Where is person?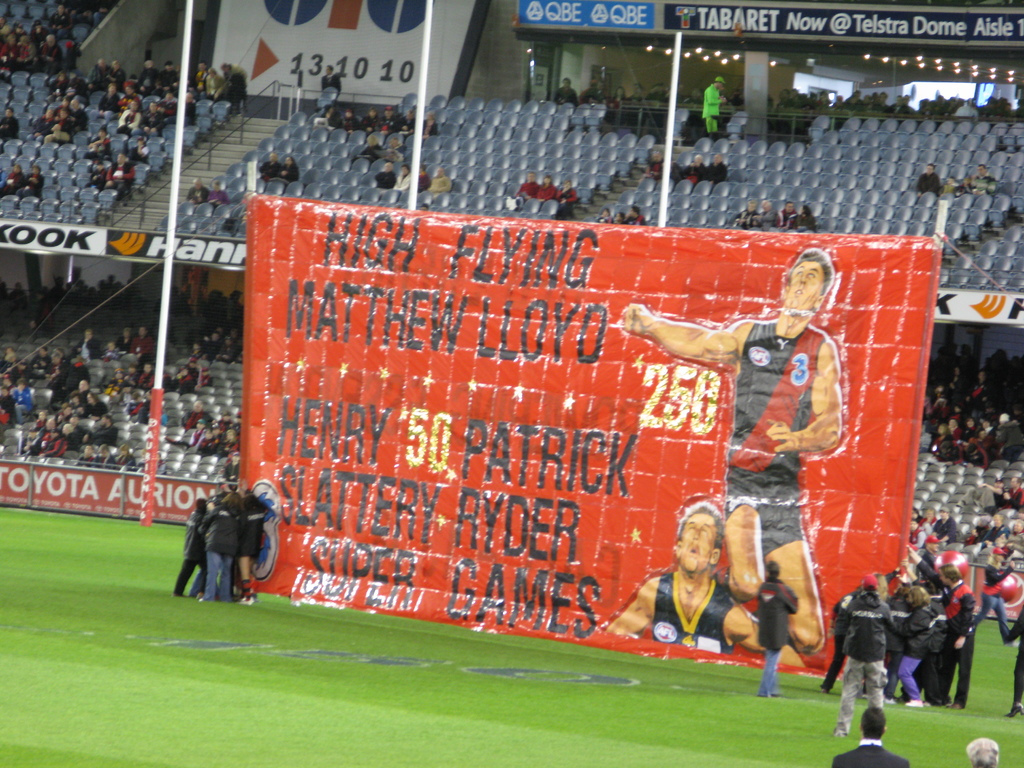
<region>535, 172, 557, 202</region>.
